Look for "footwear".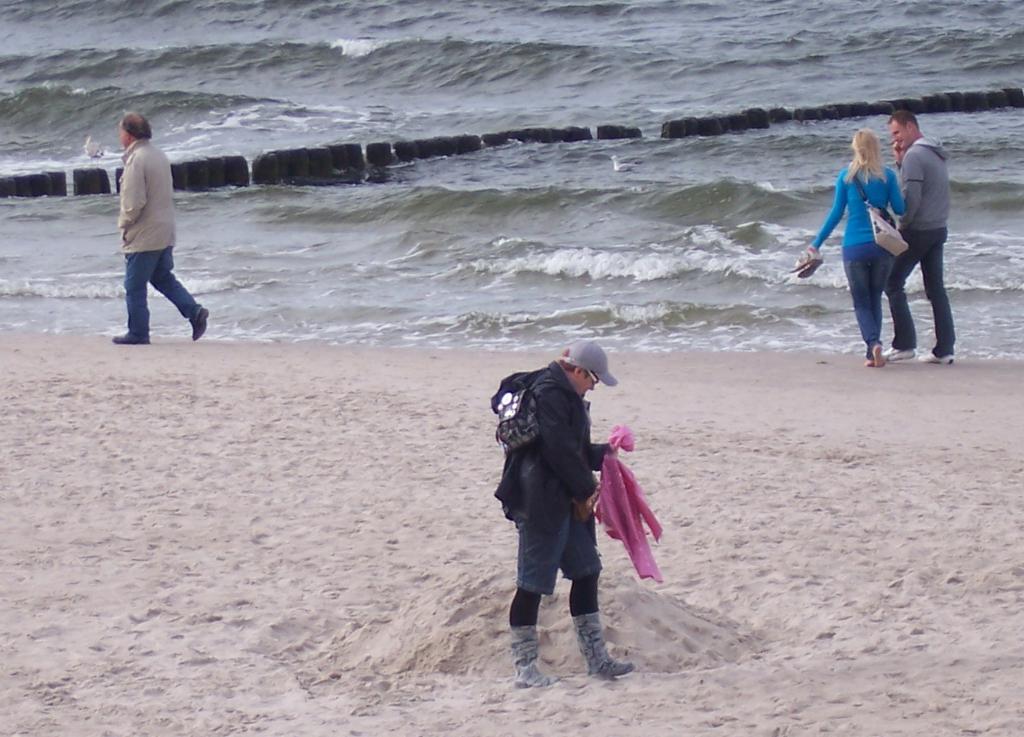
Found: {"left": 868, "top": 354, "right": 879, "bottom": 366}.
